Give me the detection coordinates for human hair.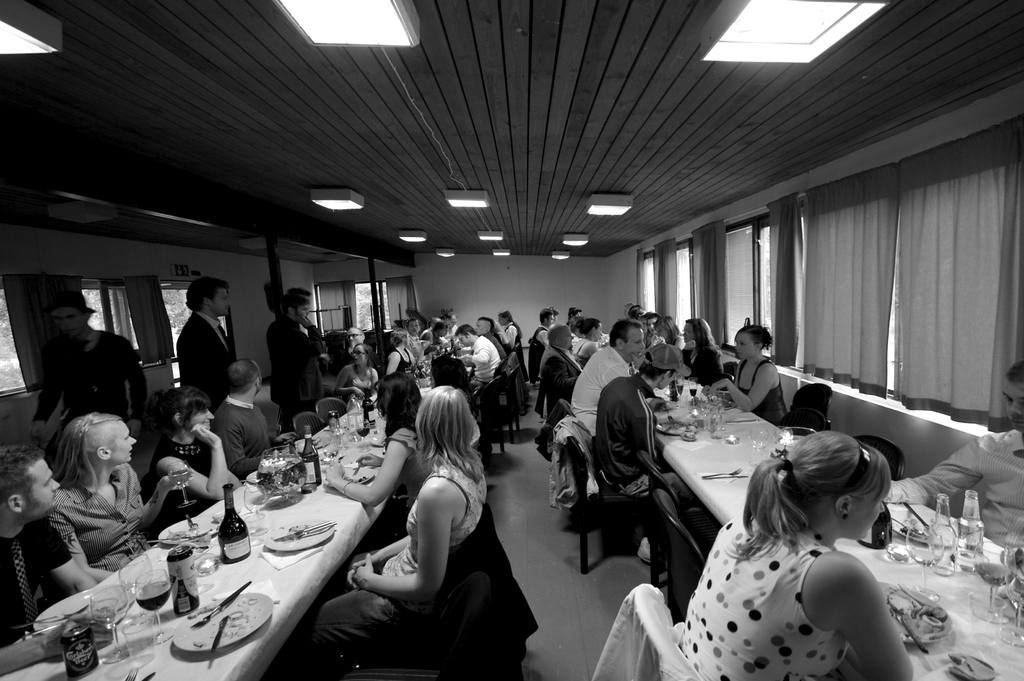
<region>410, 383, 486, 485</region>.
